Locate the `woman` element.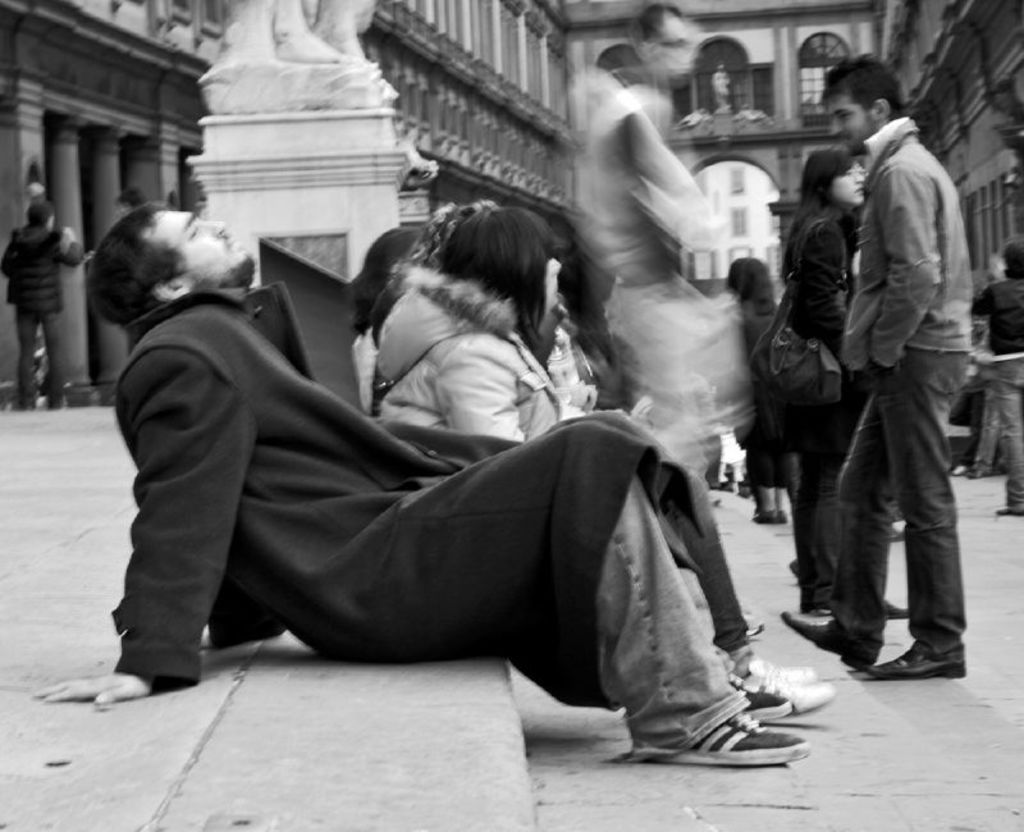
Element bbox: box(372, 198, 833, 714).
